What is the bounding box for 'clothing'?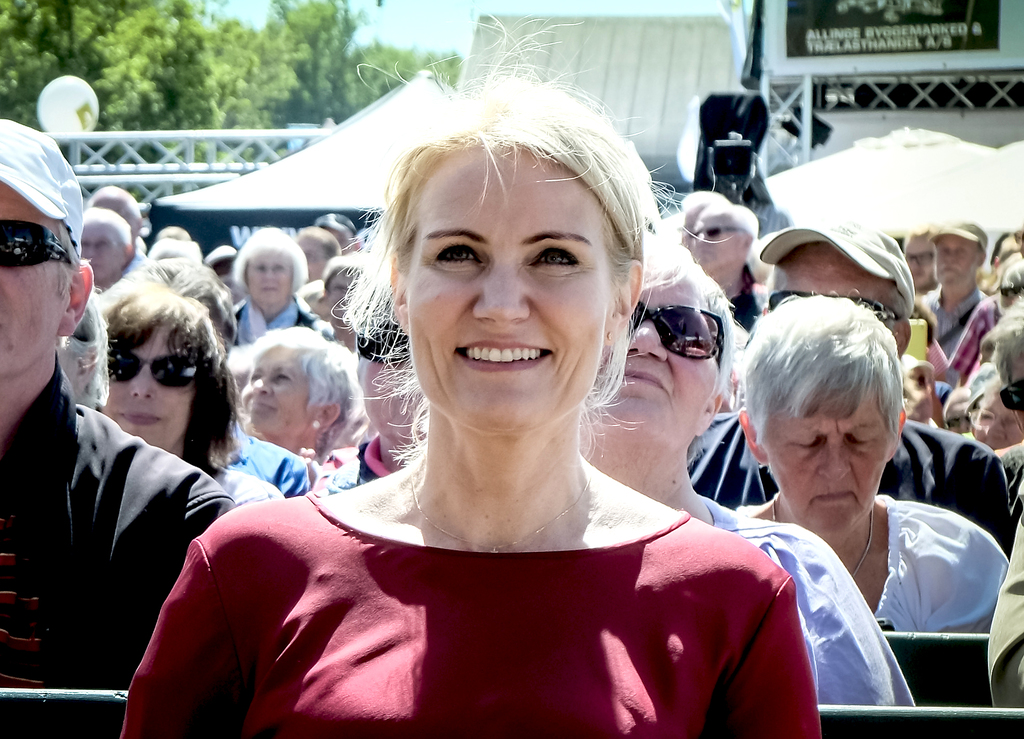
bbox(701, 495, 913, 704).
